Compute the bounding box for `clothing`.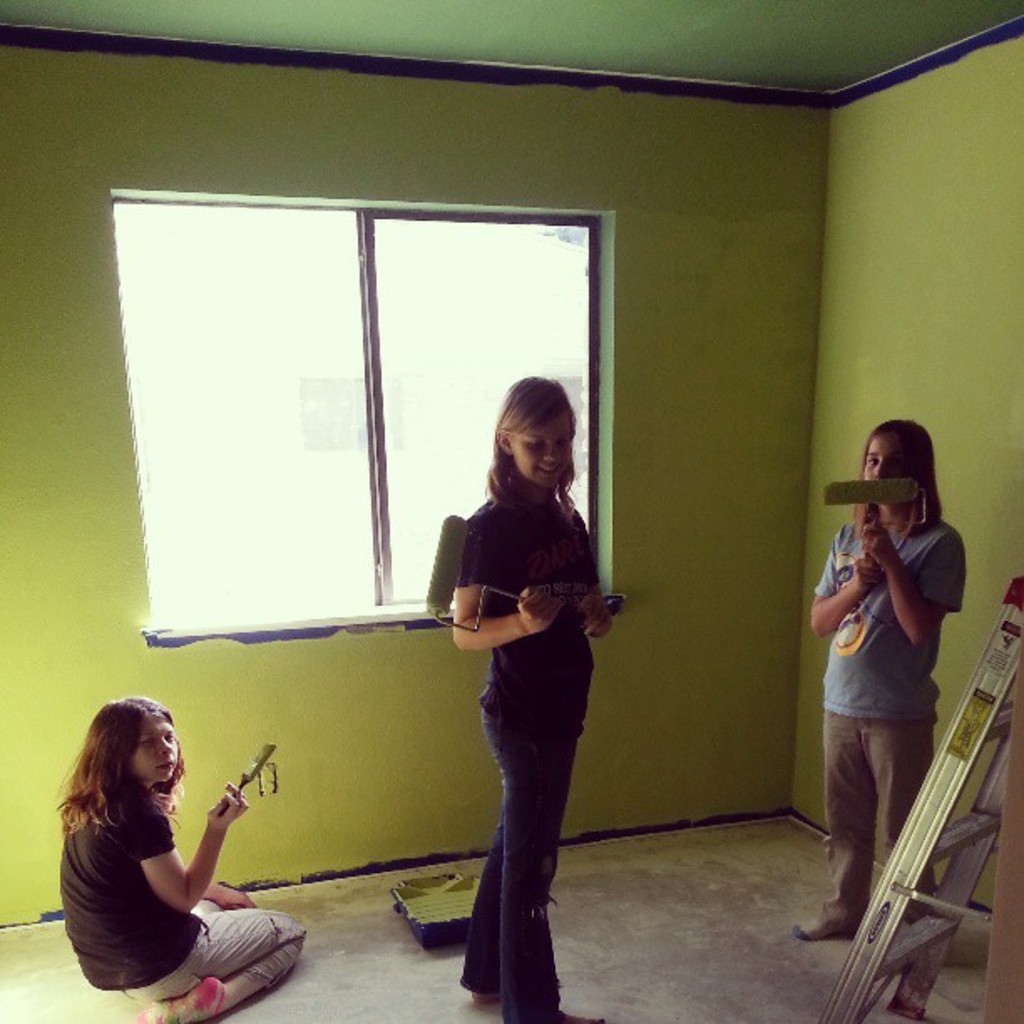
l=806, t=502, r=957, b=924.
